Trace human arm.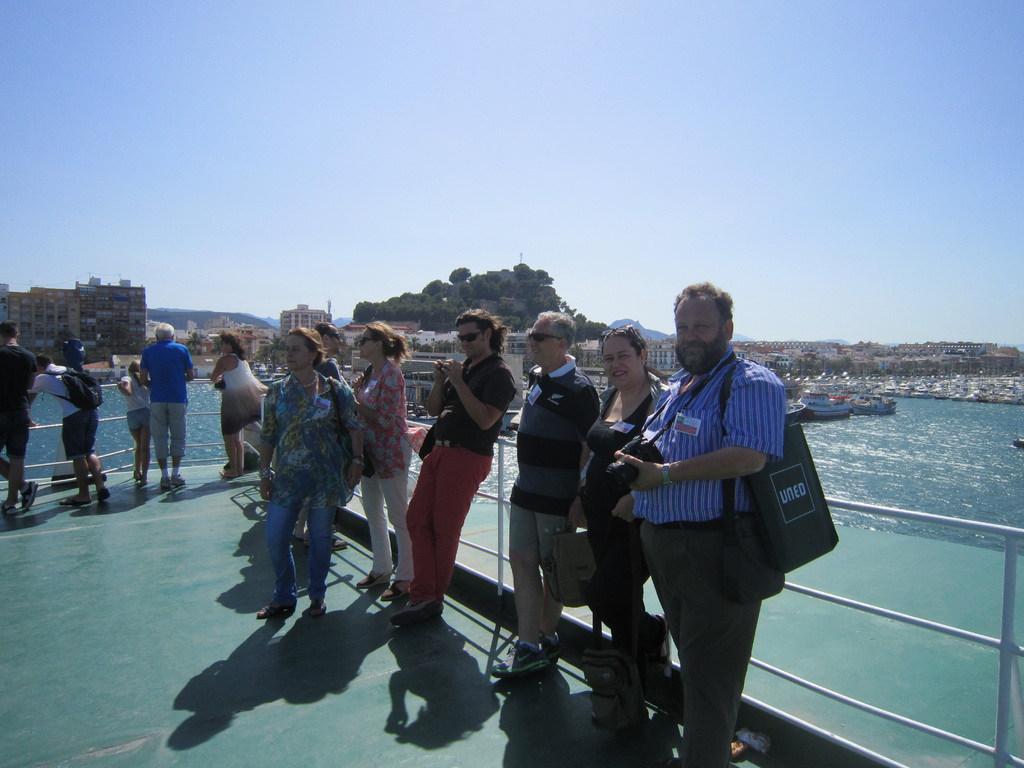
Traced to 257 388 289 514.
